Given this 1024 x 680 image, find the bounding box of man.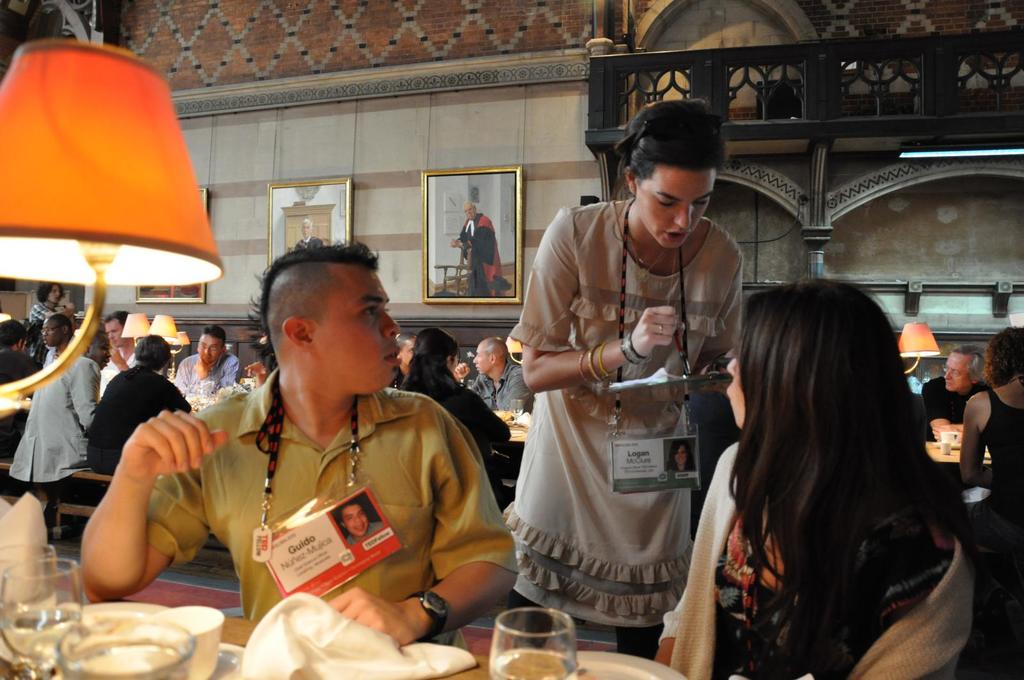
crop(454, 338, 539, 413).
